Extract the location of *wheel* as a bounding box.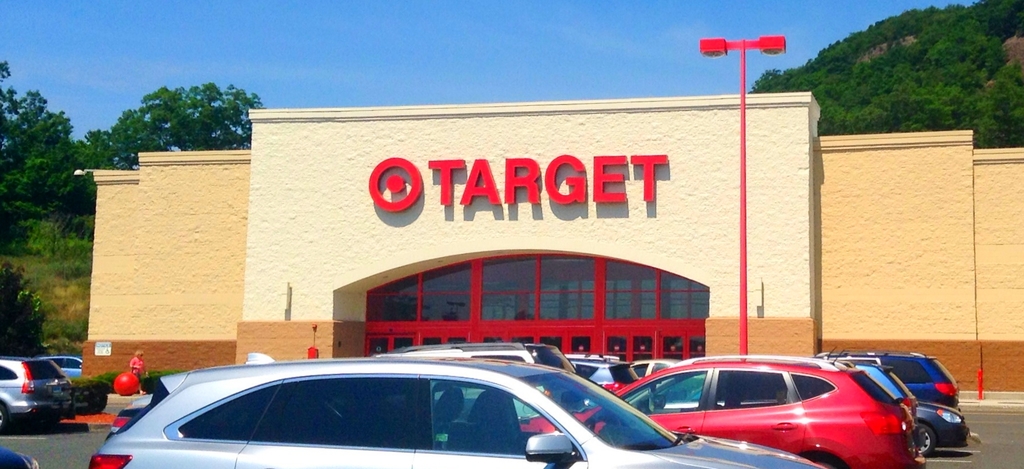
crop(0, 404, 7, 430).
